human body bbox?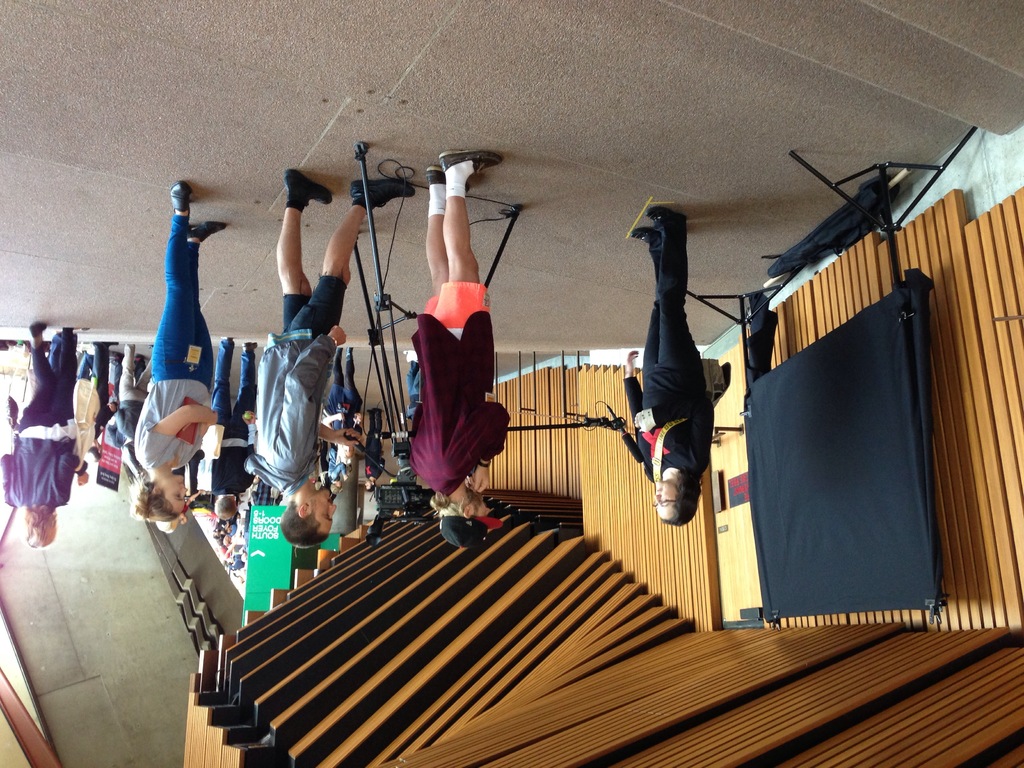
(252, 170, 415, 547)
